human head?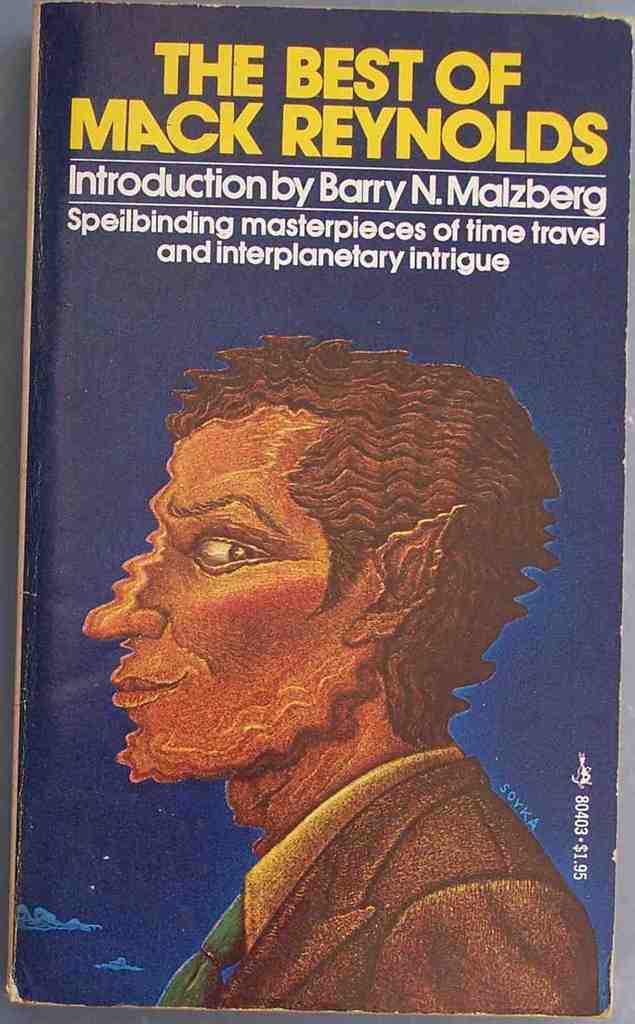
region(102, 345, 542, 801)
